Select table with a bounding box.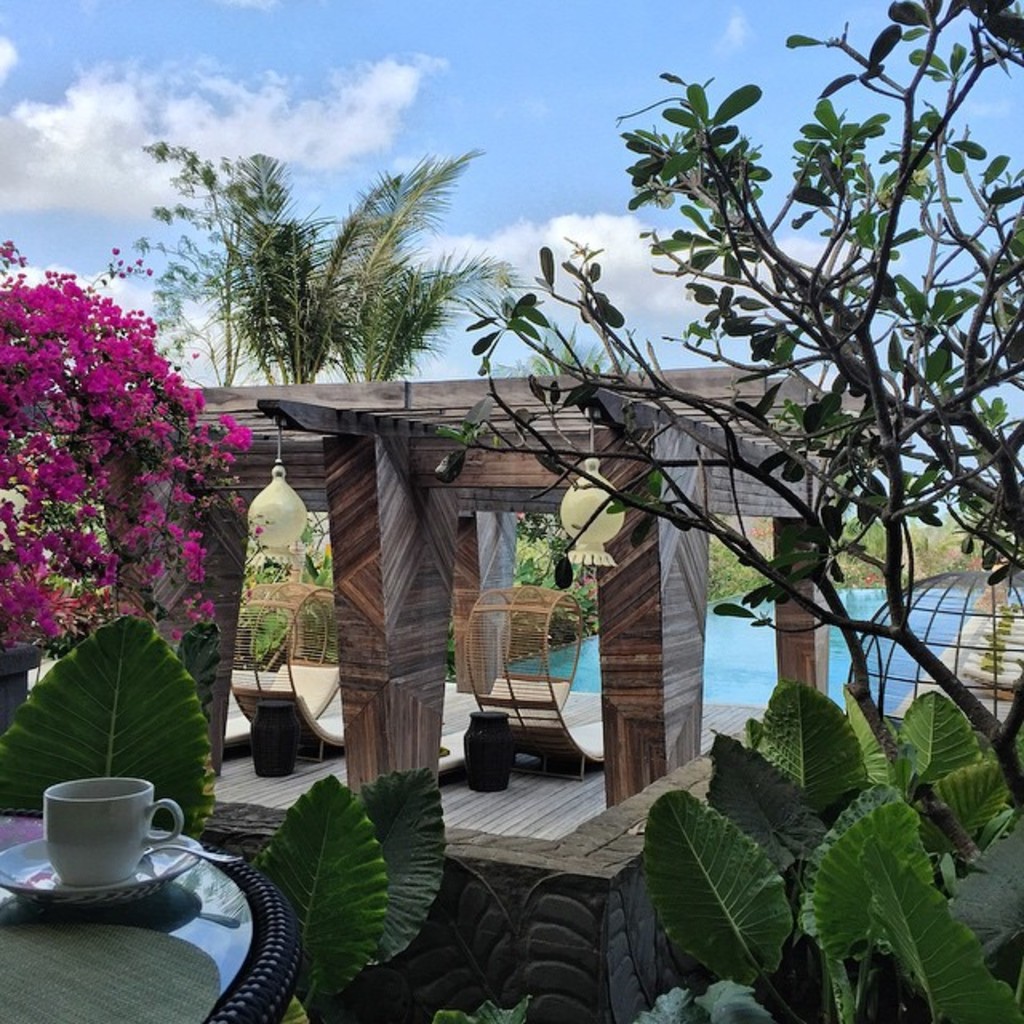
l=0, t=795, r=299, b=1022.
